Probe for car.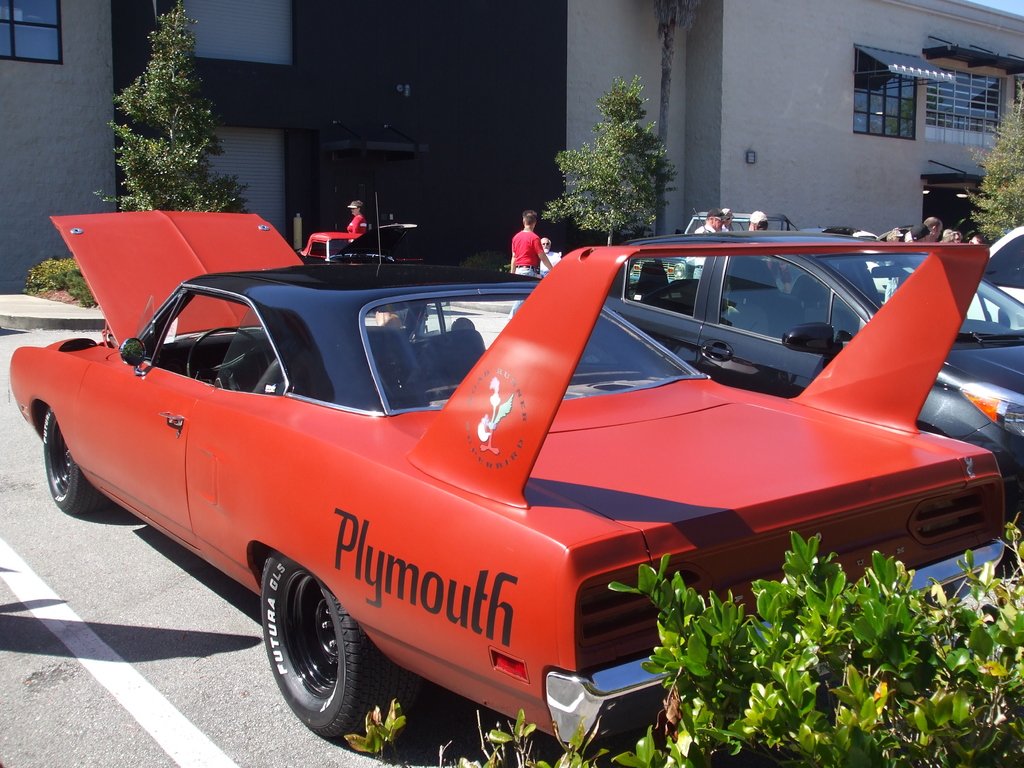
Probe result: pyautogui.locateOnScreen(298, 220, 427, 315).
